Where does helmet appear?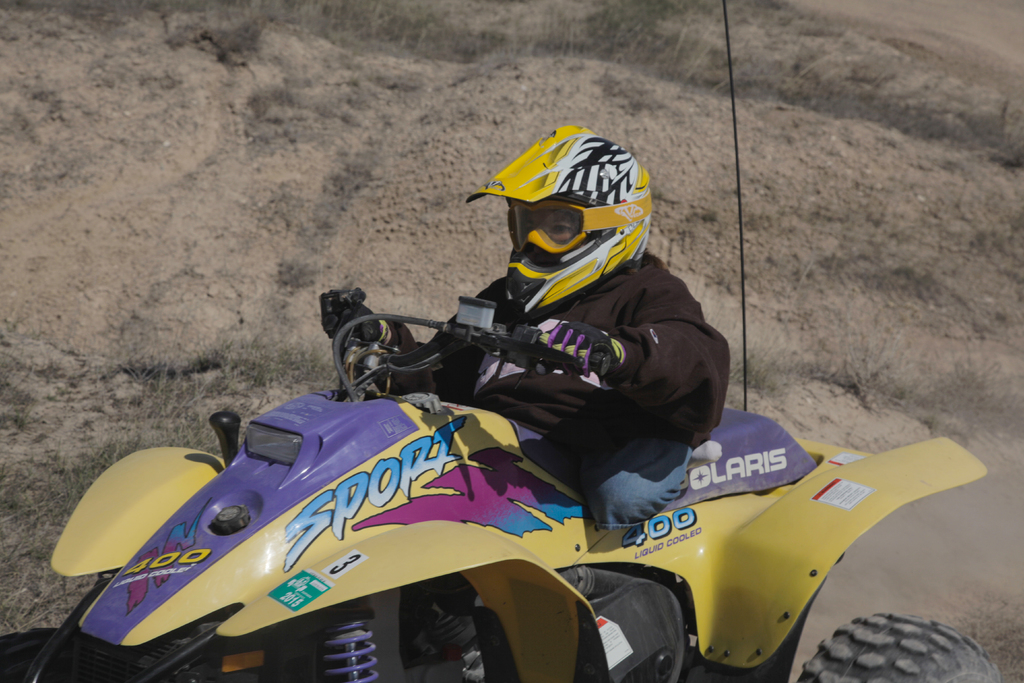
Appears at [465, 130, 648, 308].
